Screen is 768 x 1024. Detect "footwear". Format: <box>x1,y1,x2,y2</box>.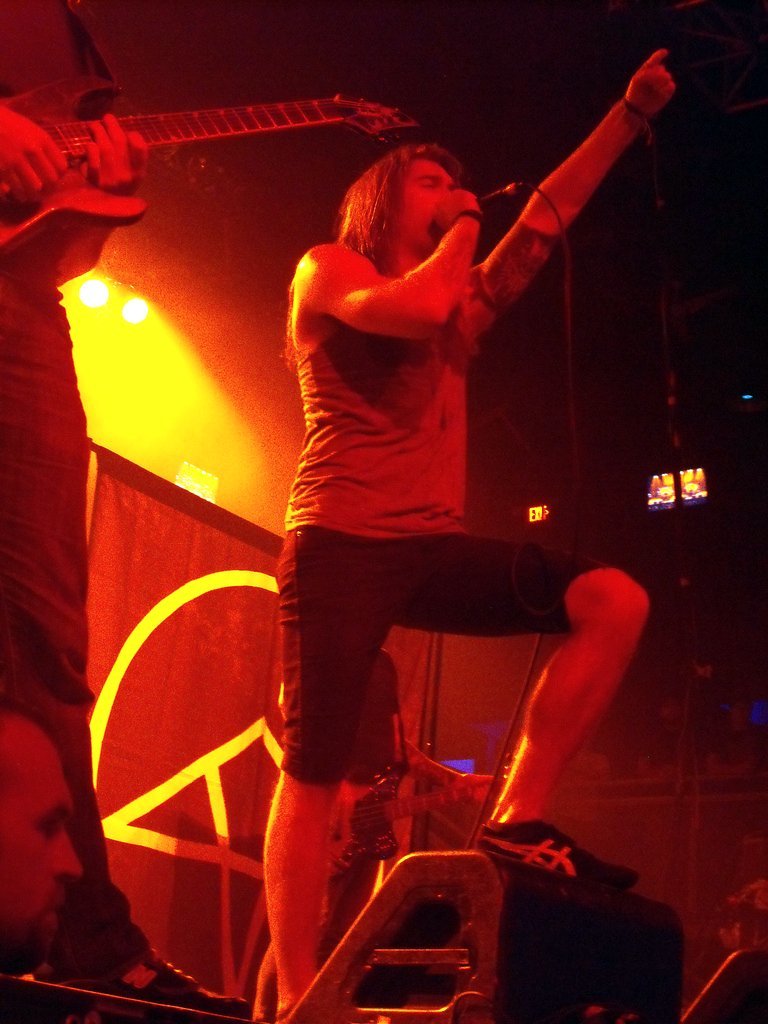
<box>477,818,635,879</box>.
